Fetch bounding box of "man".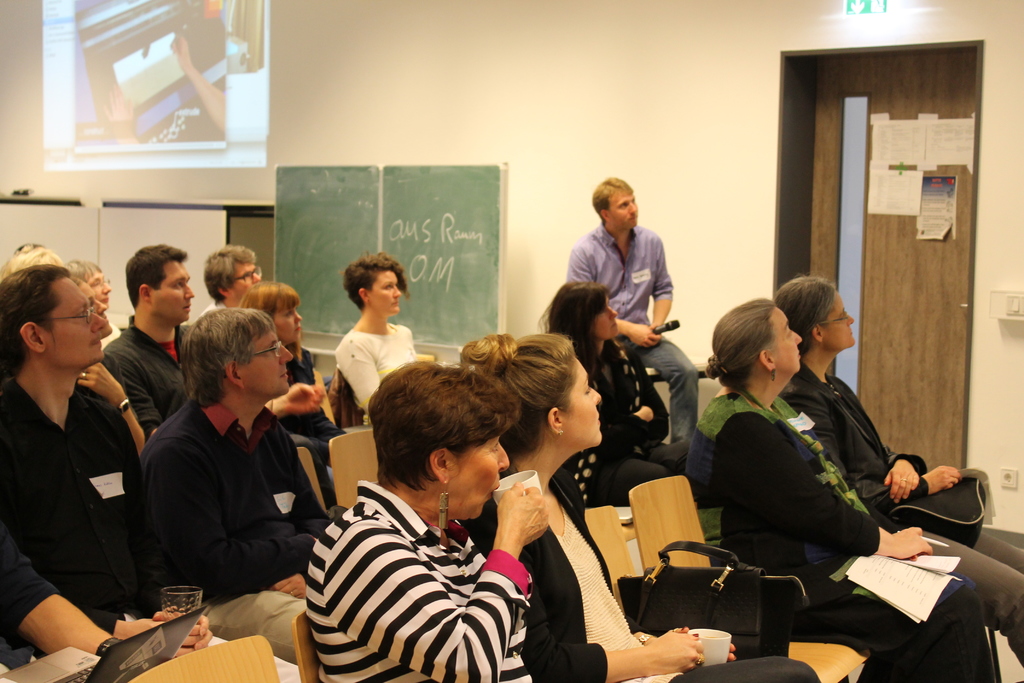
Bbox: crop(193, 240, 267, 306).
